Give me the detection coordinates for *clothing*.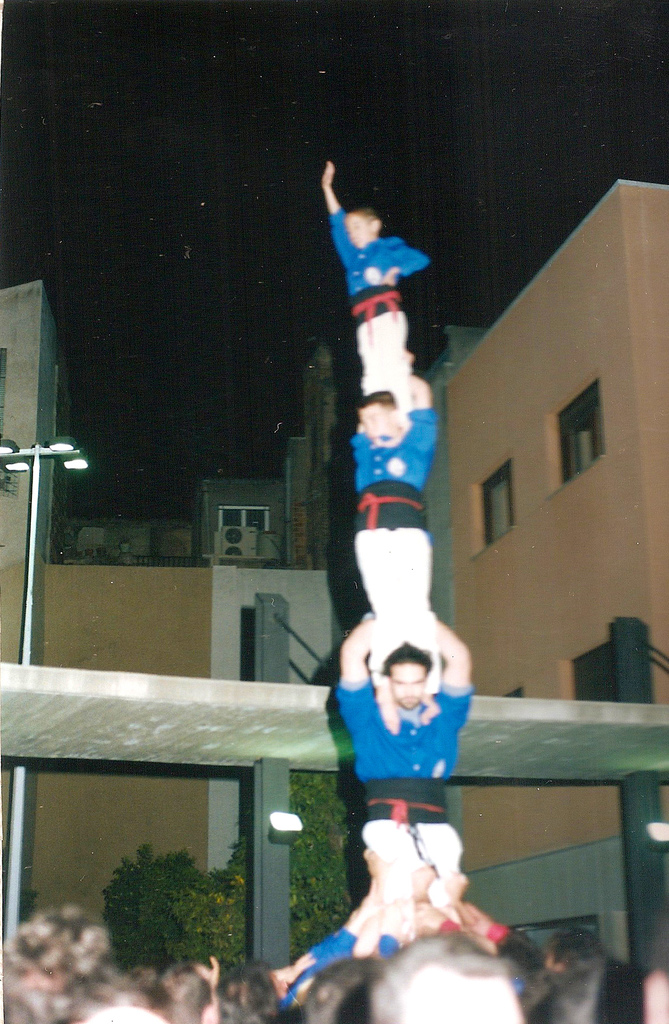
BBox(336, 378, 460, 588).
